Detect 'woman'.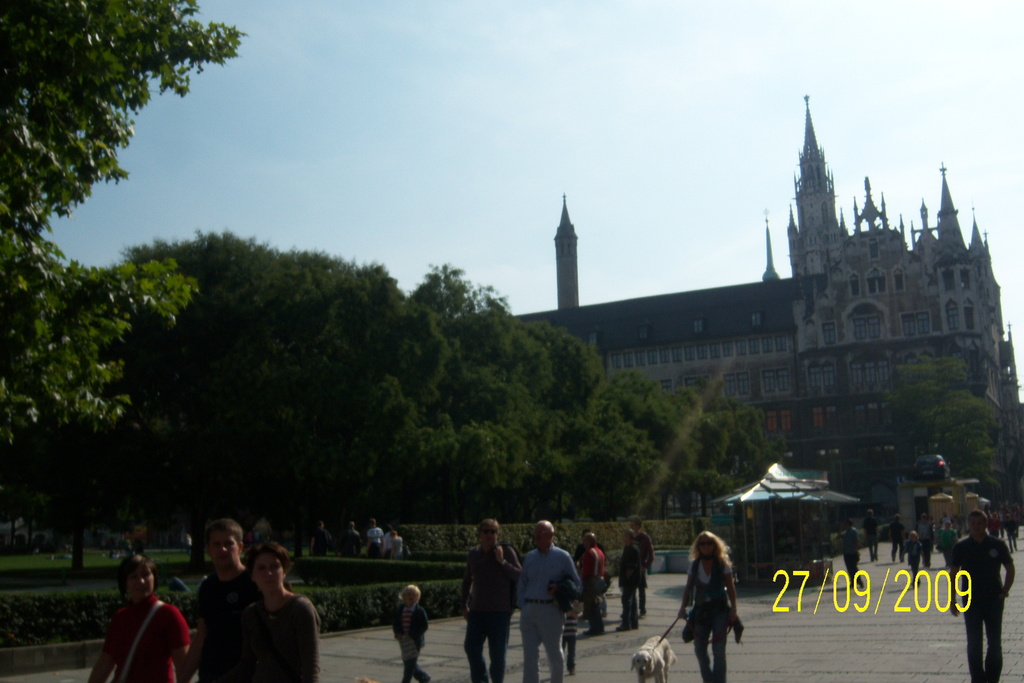
Detected at bbox(228, 543, 319, 682).
